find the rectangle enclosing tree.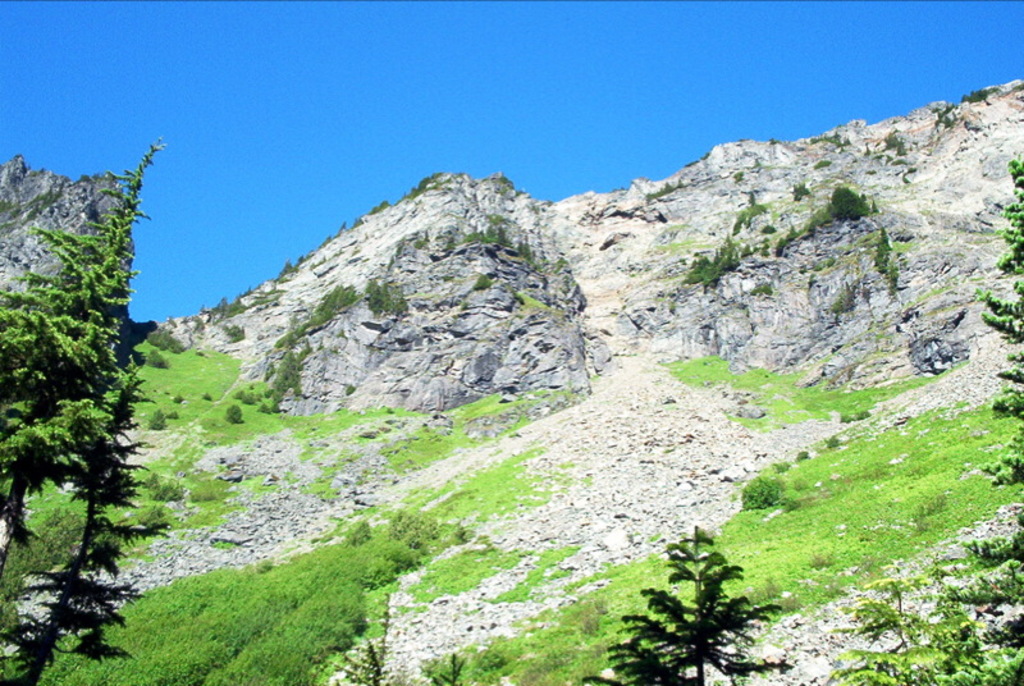
l=739, t=476, r=783, b=508.
